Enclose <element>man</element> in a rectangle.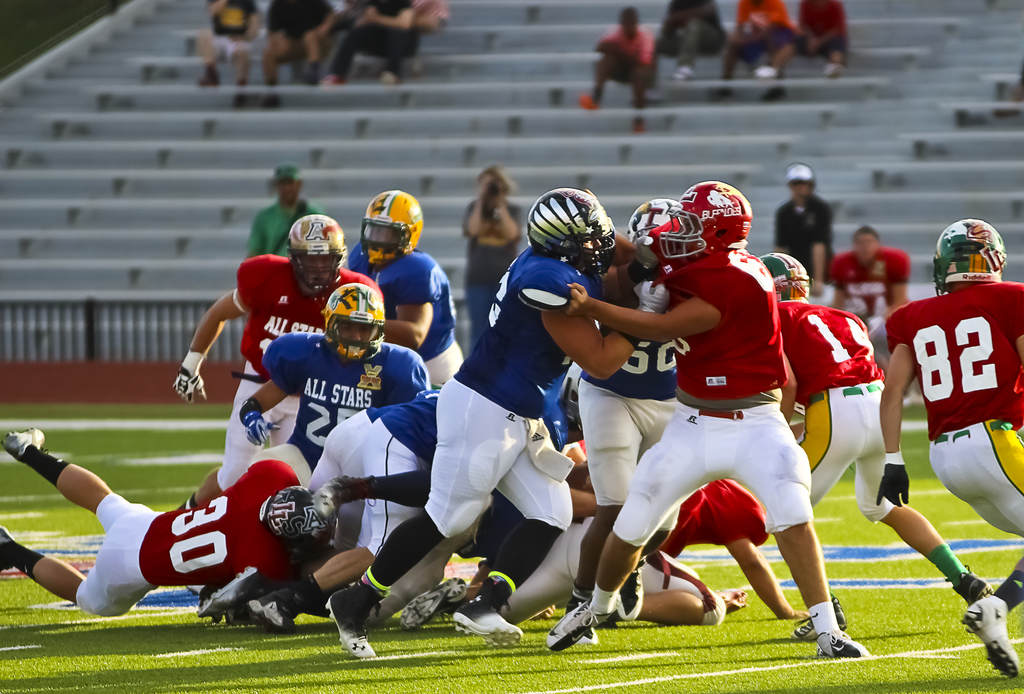
locate(244, 165, 327, 259).
